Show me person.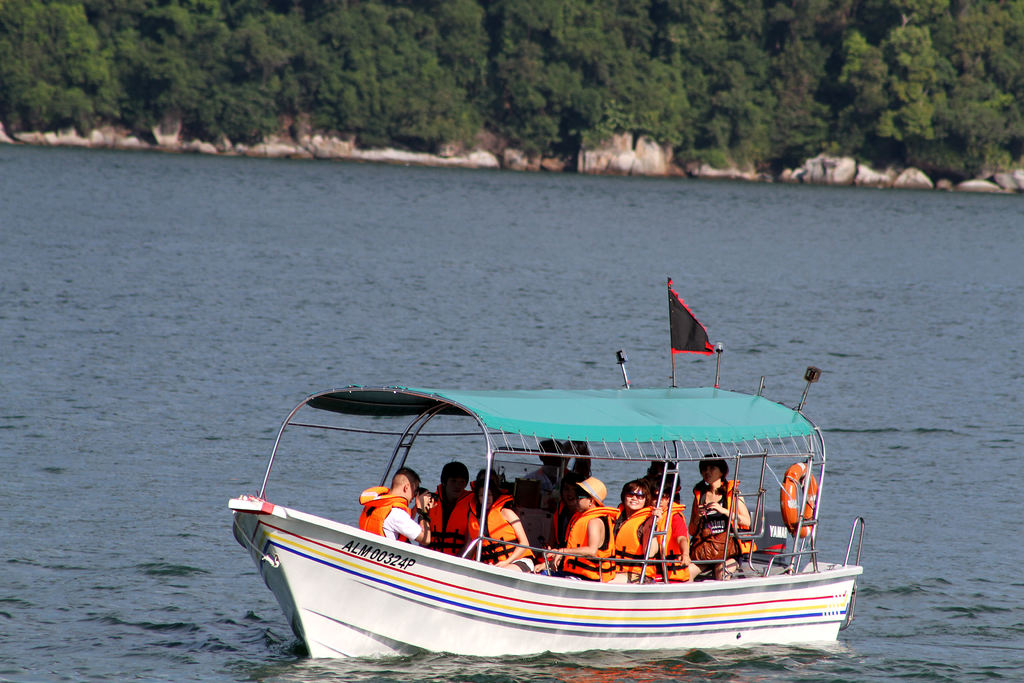
person is here: [534, 471, 584, 577].
